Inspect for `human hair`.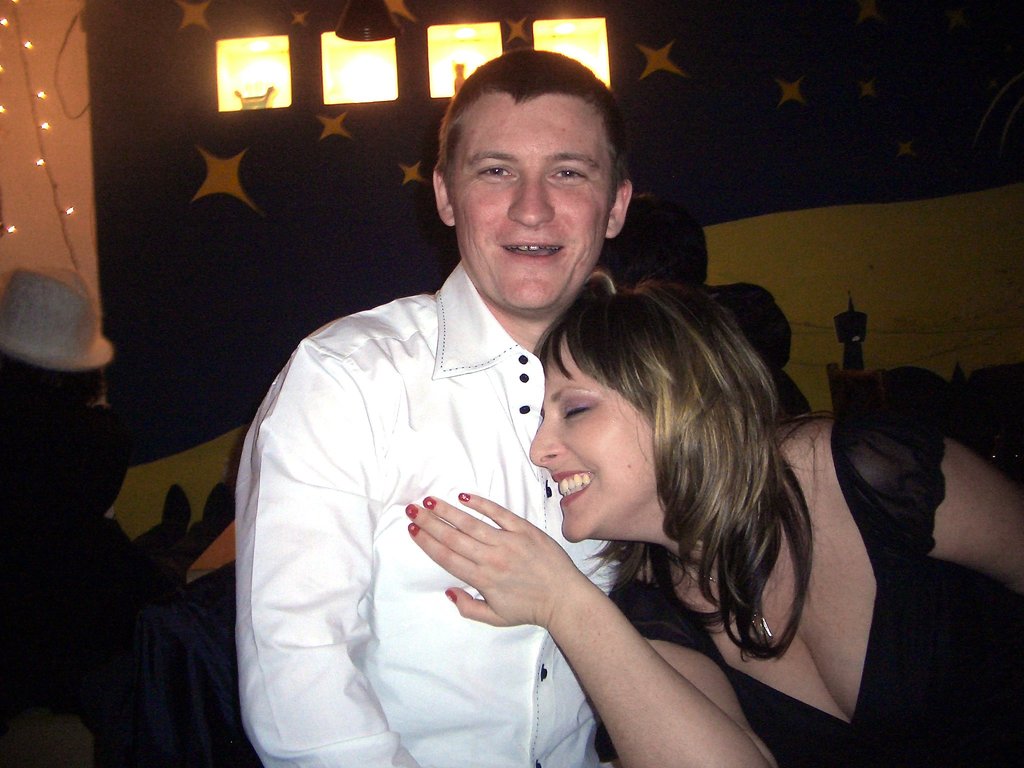
Inspection: rect(0, 349, 108, 420).
